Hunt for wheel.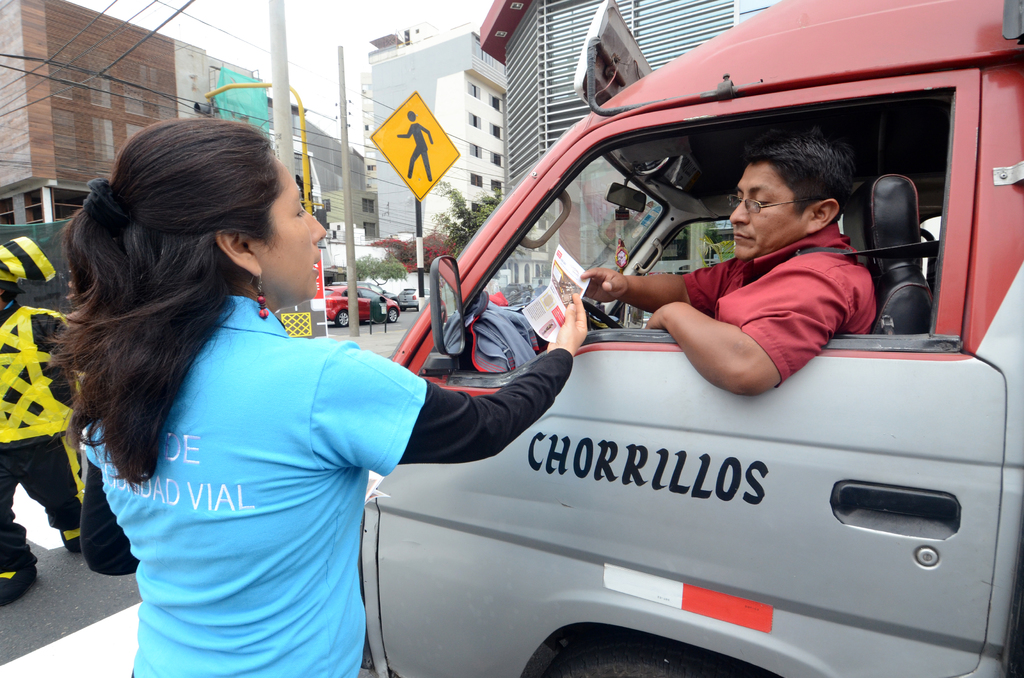
Hunted down at [386,302,402,326].
